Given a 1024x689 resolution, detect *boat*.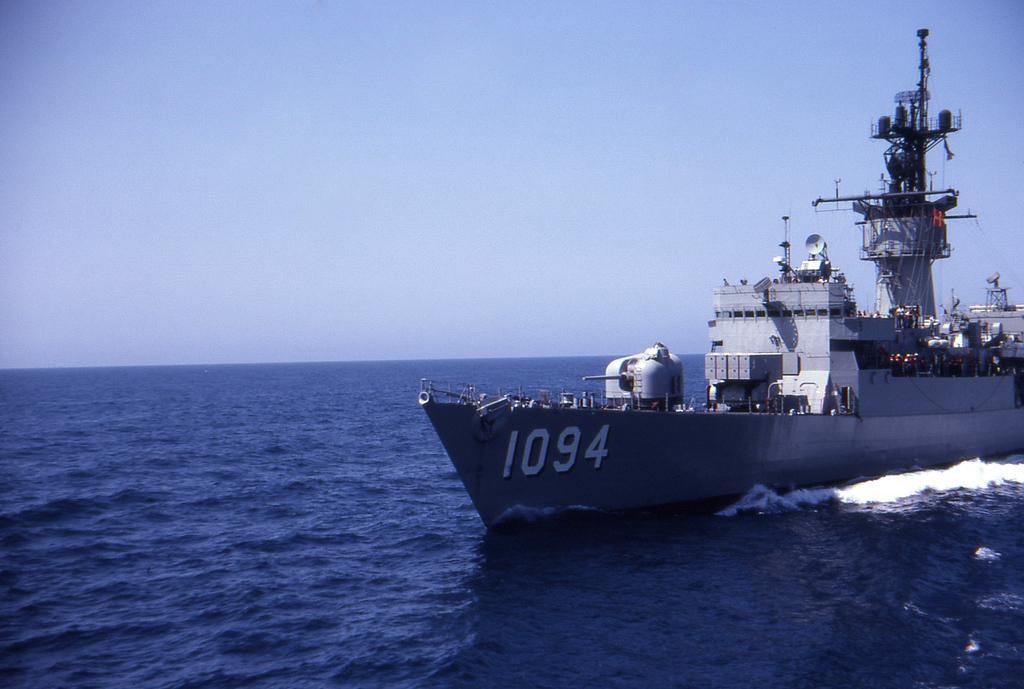
510:37:1019:498.
